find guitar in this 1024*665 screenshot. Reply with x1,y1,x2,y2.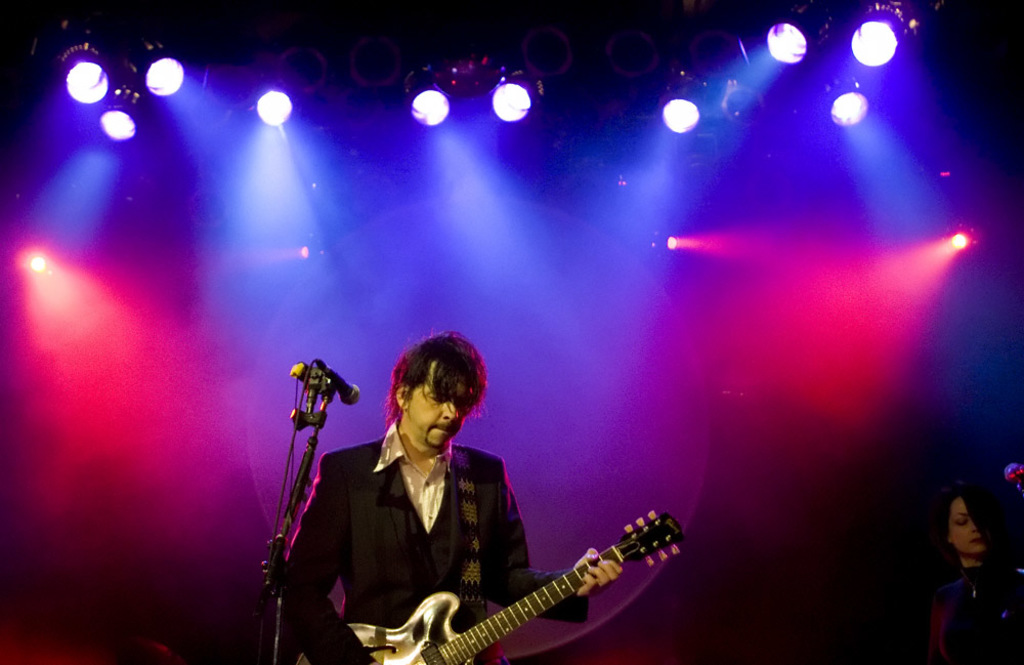
293,509,684,664.
